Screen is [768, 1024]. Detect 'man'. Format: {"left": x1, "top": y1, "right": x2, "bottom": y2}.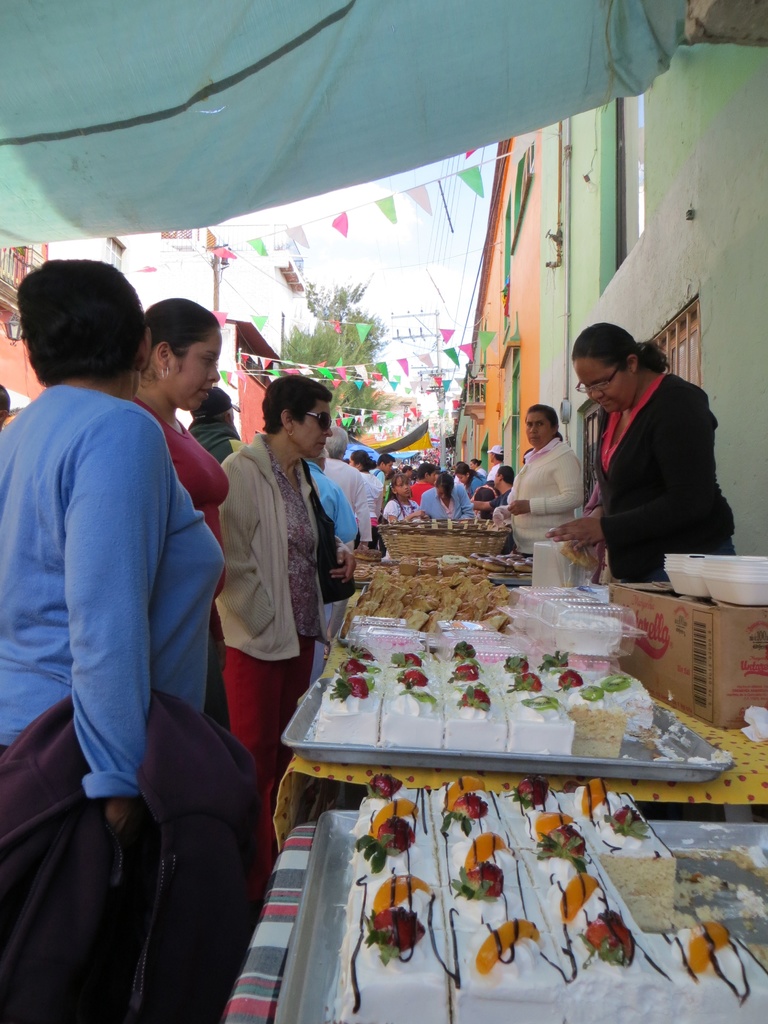
{"left": 486, "top": 443, "right": 506, "bottom": 480}.
